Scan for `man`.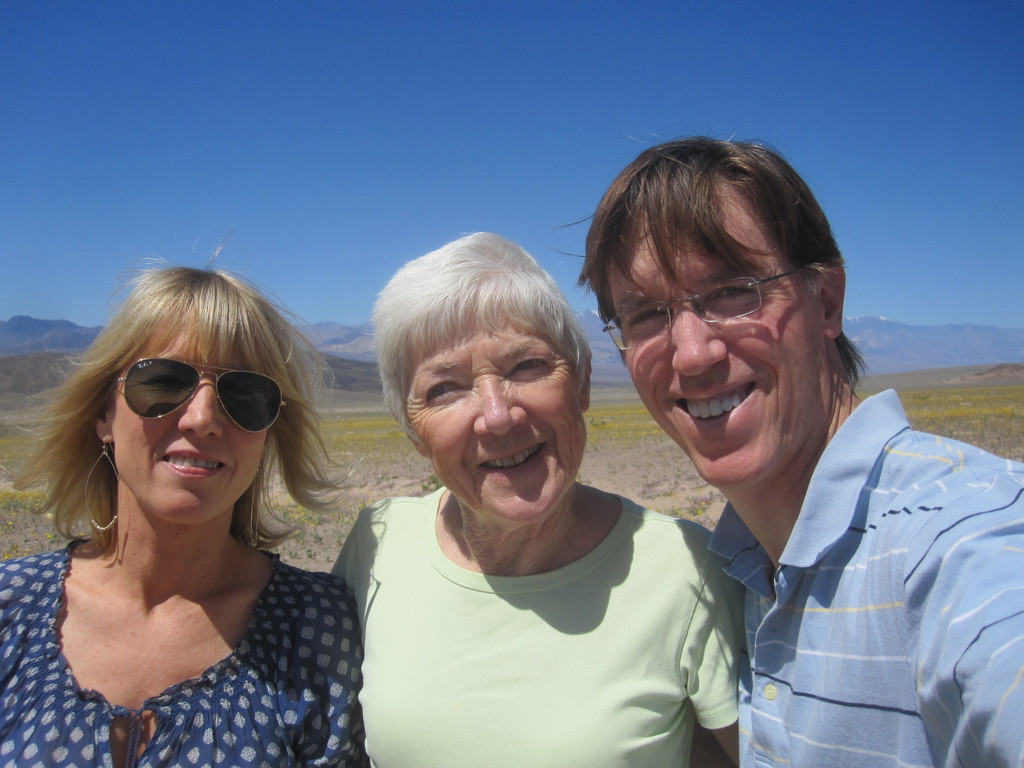
Scan result: <box>0,245,372,765</box>.
